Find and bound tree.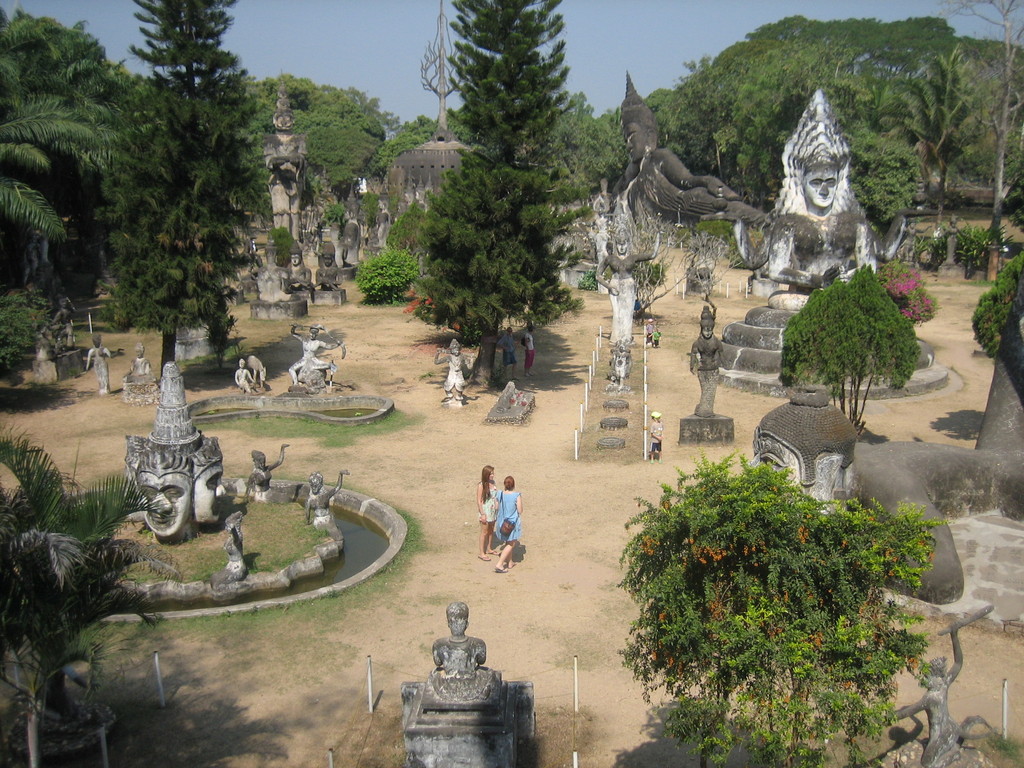
Bound: x1=101, y1=0, x2=268, y2=373.
